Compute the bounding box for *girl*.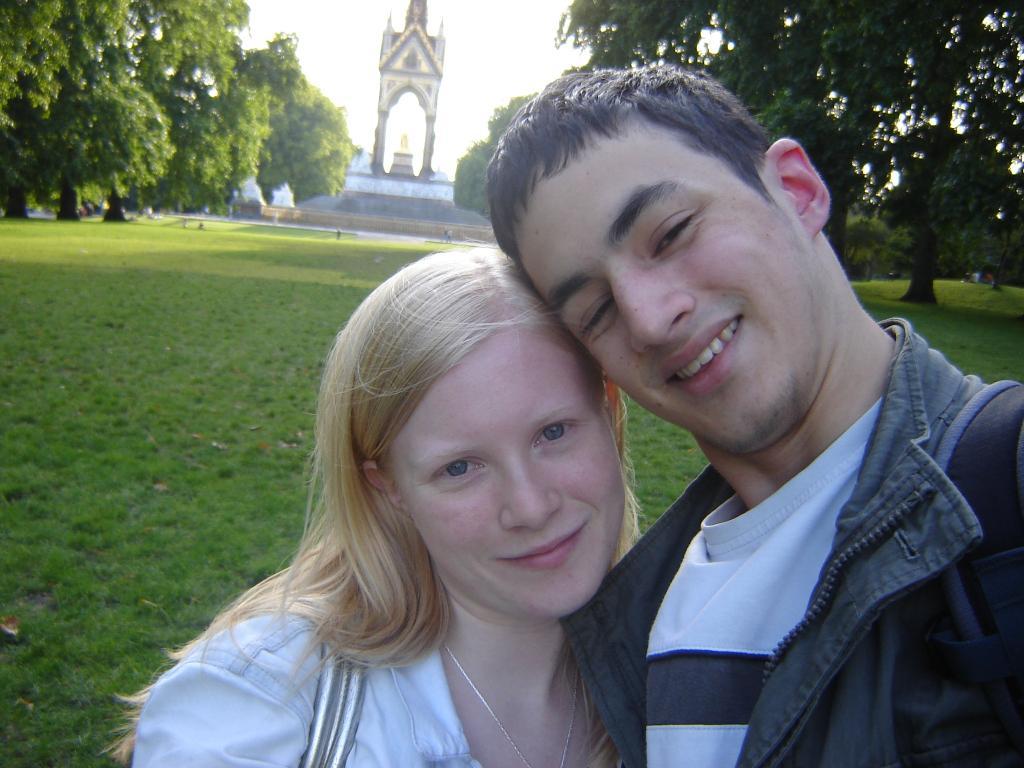
107:247:646:767.
